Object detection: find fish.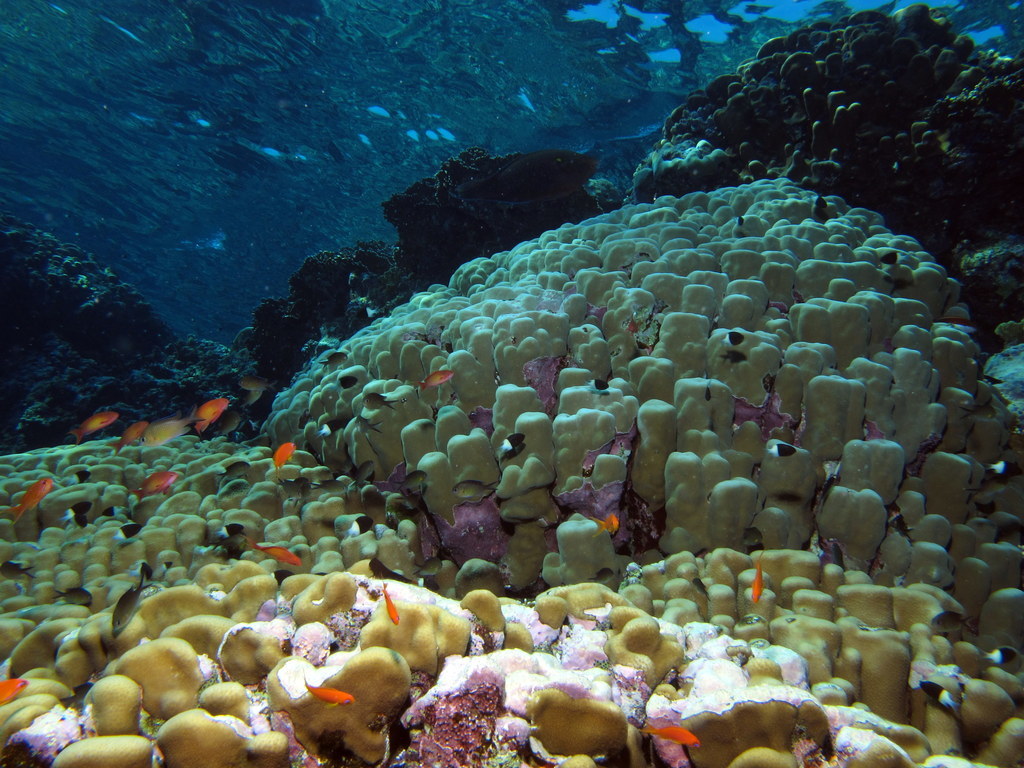
(338, 376, 359, 391).
